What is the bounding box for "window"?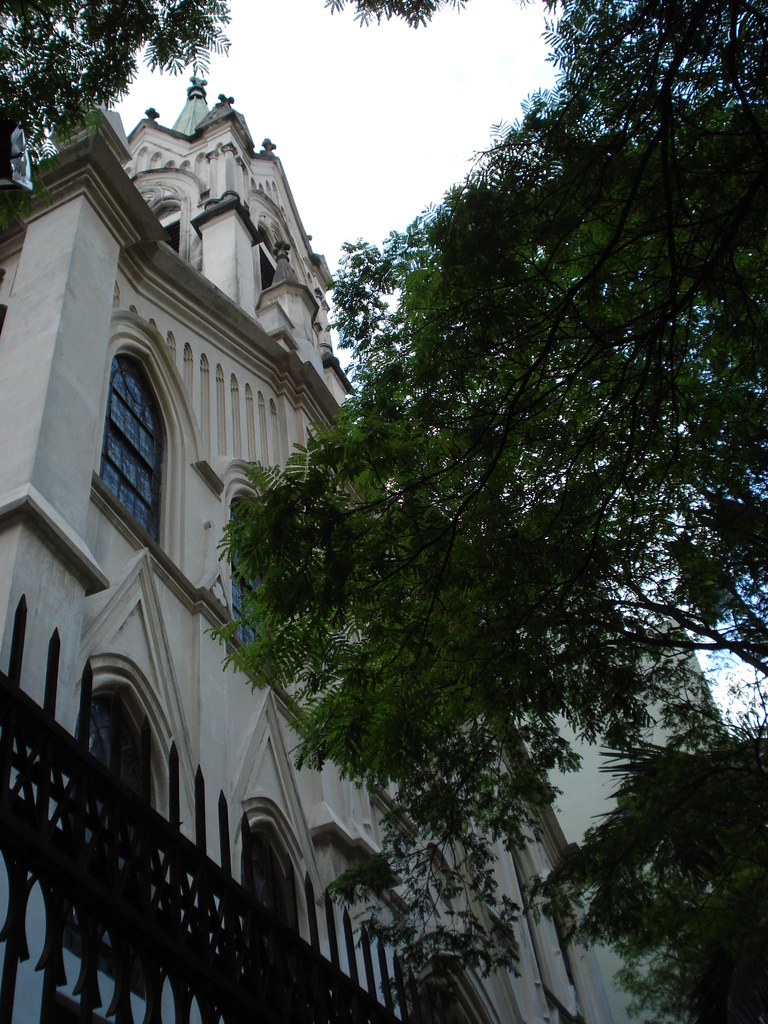
83,674,166,820.
